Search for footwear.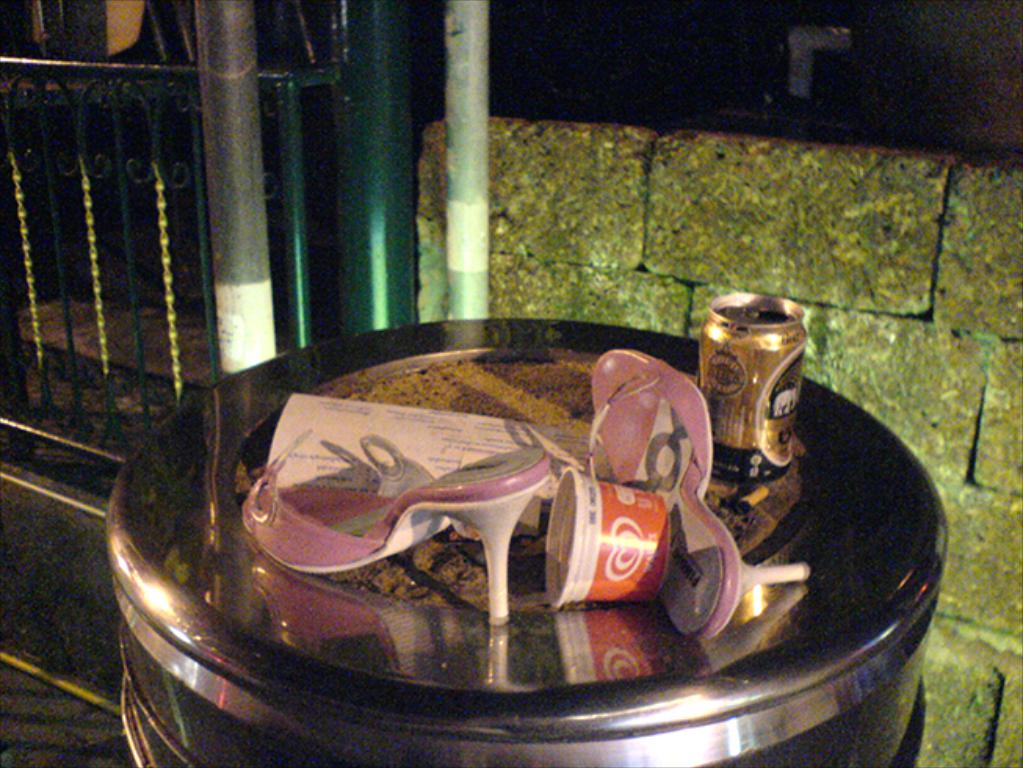
Found at bbox=(240, 422, 556, 627).
